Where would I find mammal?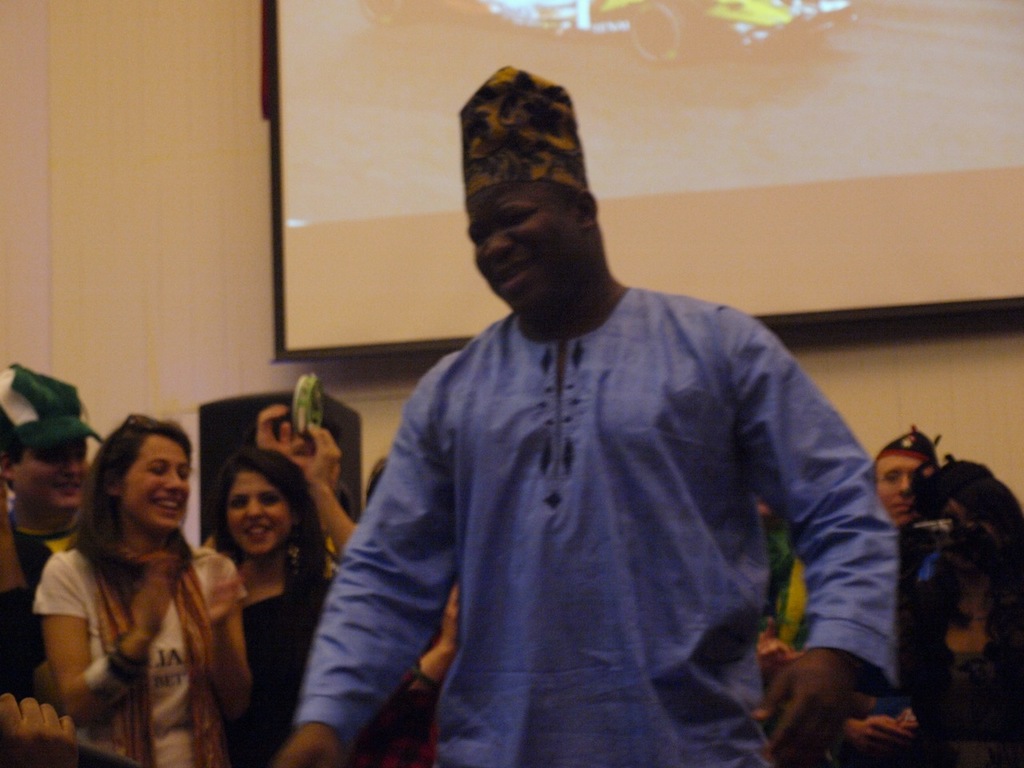
At [30,396,237,763].
